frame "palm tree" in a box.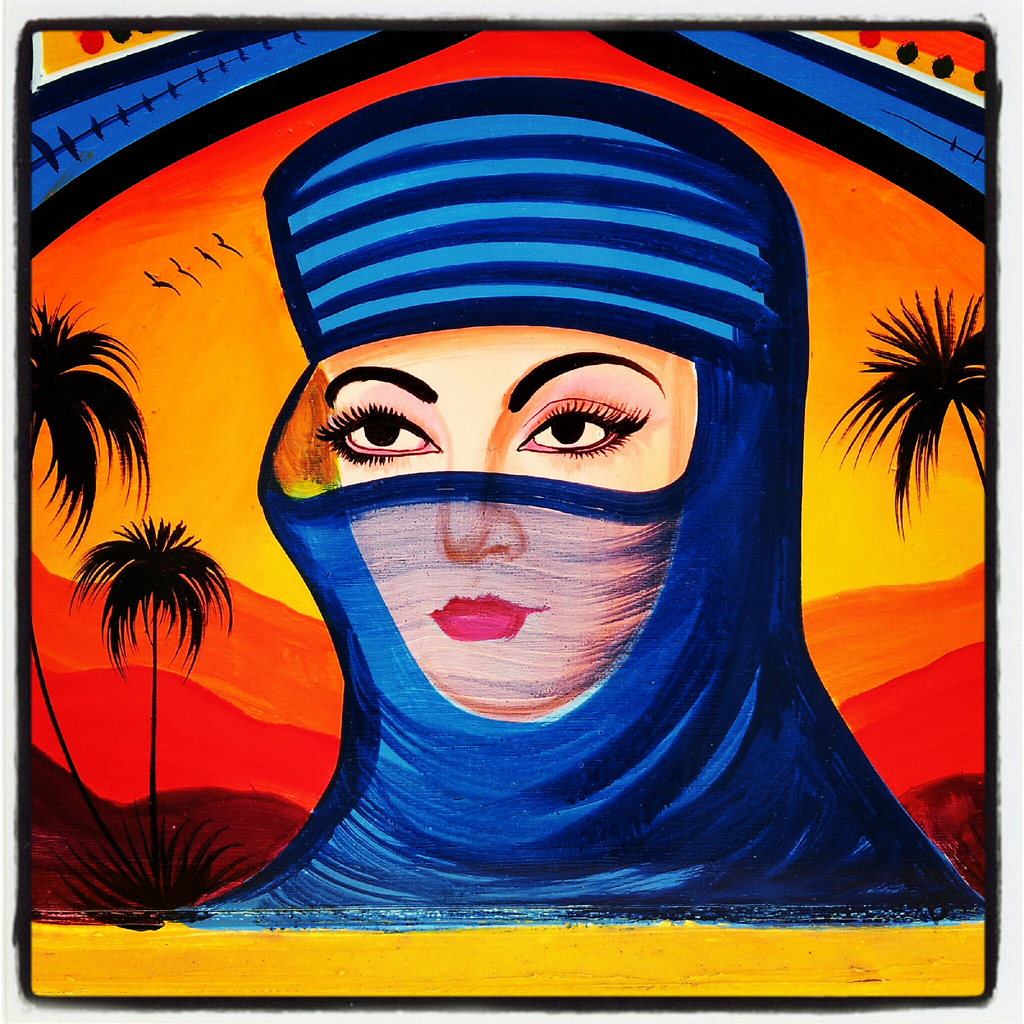
bbox=(818, 281, 988, 540).
